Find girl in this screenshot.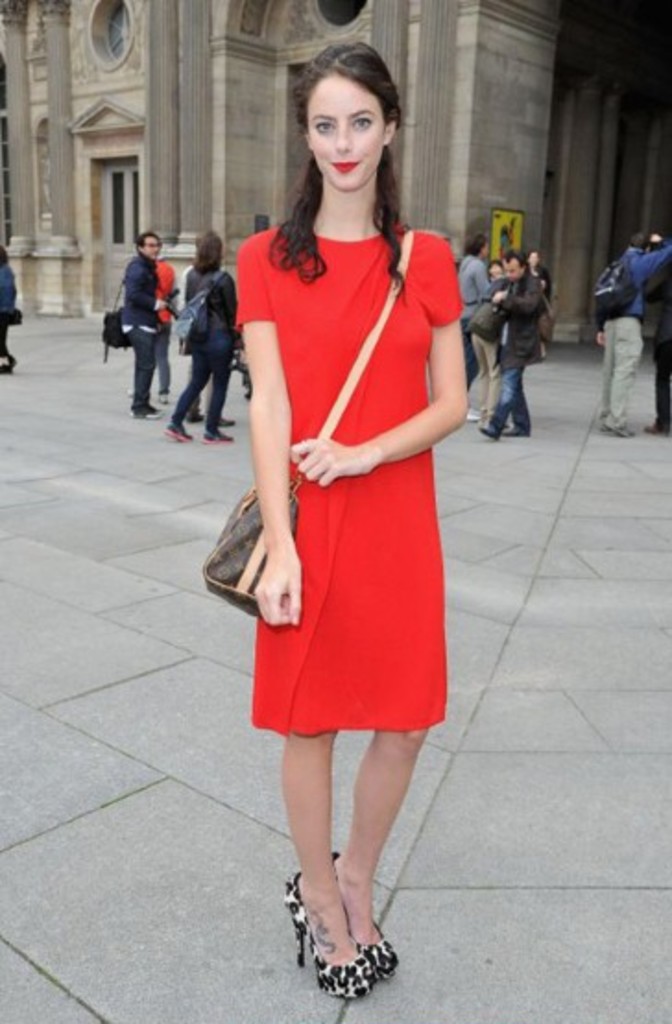
The bounding box for girl is 227/42/467/996.
